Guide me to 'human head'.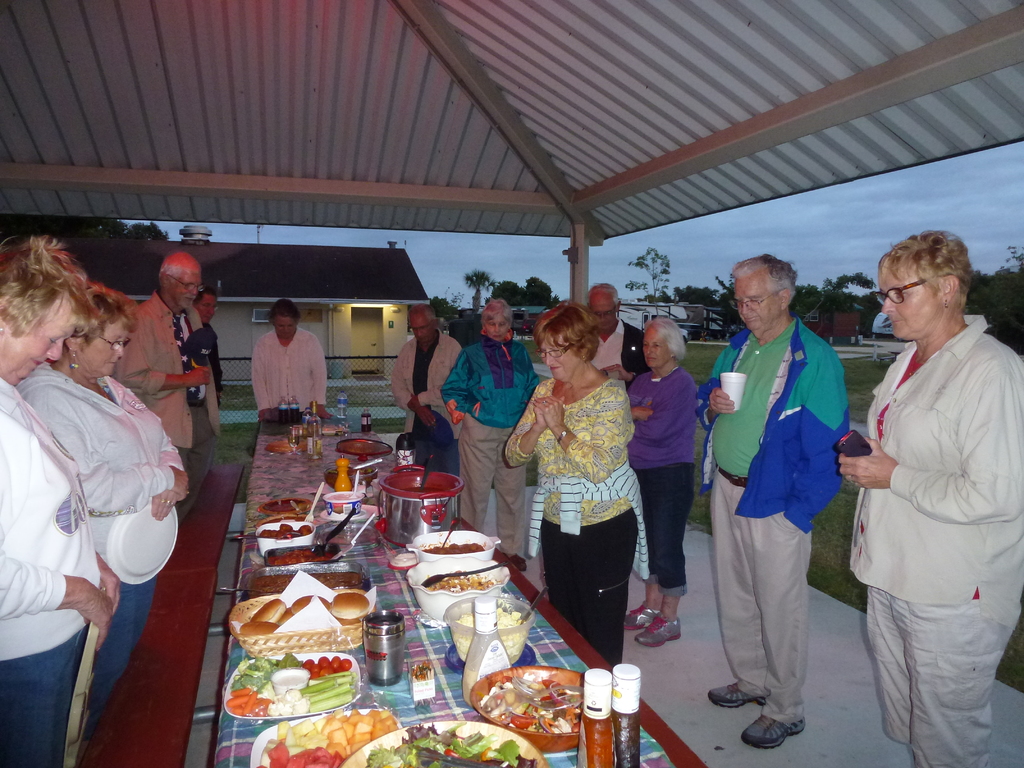
Guidance: <bbox>480, 300, 516, 342</bbox>.
